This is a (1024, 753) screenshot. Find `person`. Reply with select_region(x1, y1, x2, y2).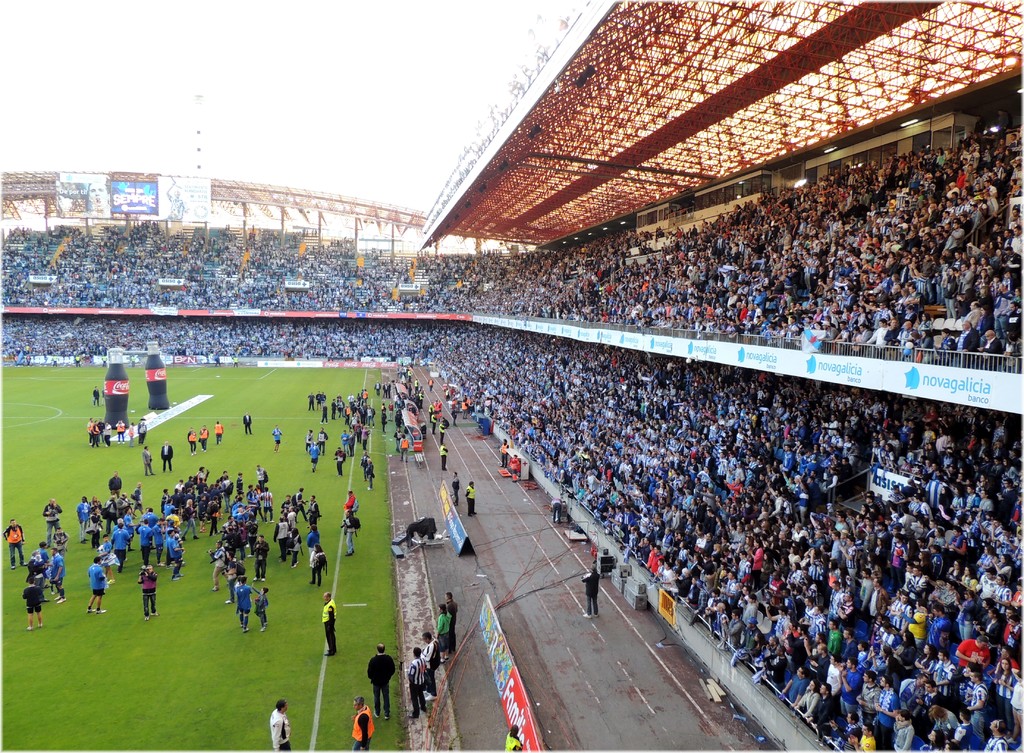
select_region(417, 627, 444, 693).
